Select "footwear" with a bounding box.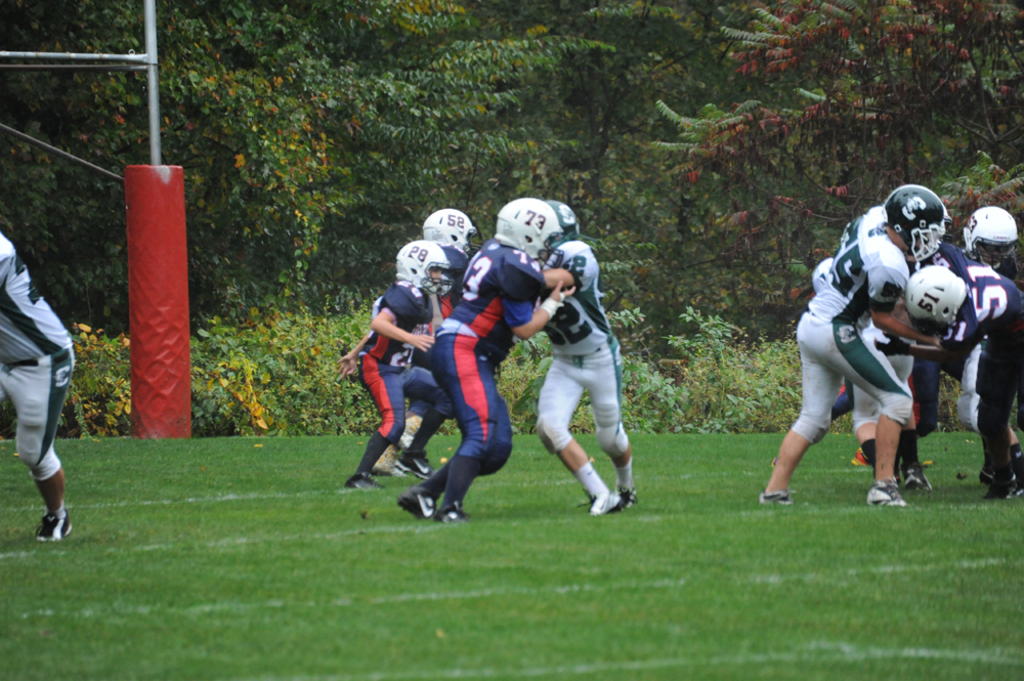
box(434, 500, 471, 526).
